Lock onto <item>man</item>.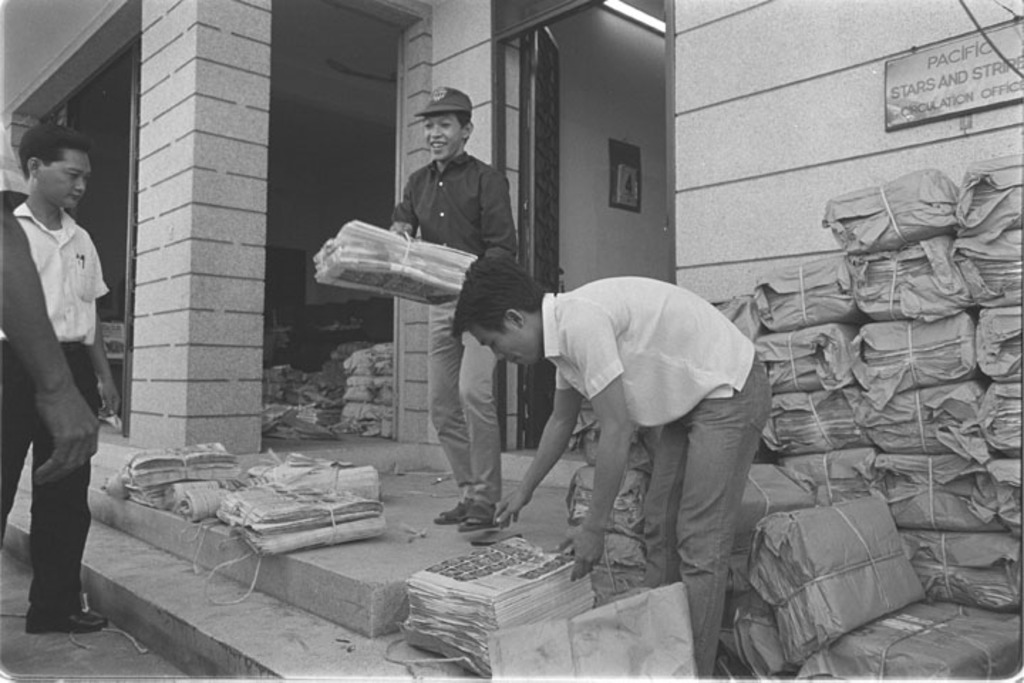
Locked: <region>0, 105, 101, 488</region>.
